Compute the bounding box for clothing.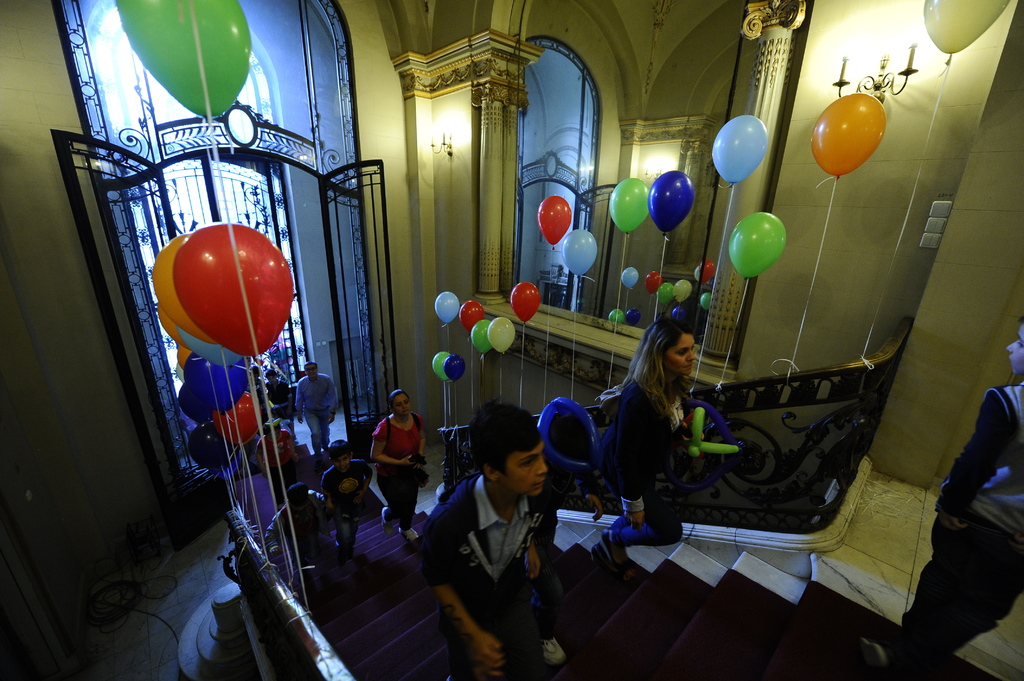
[left=426, top=444, right=582, bottom=671].
